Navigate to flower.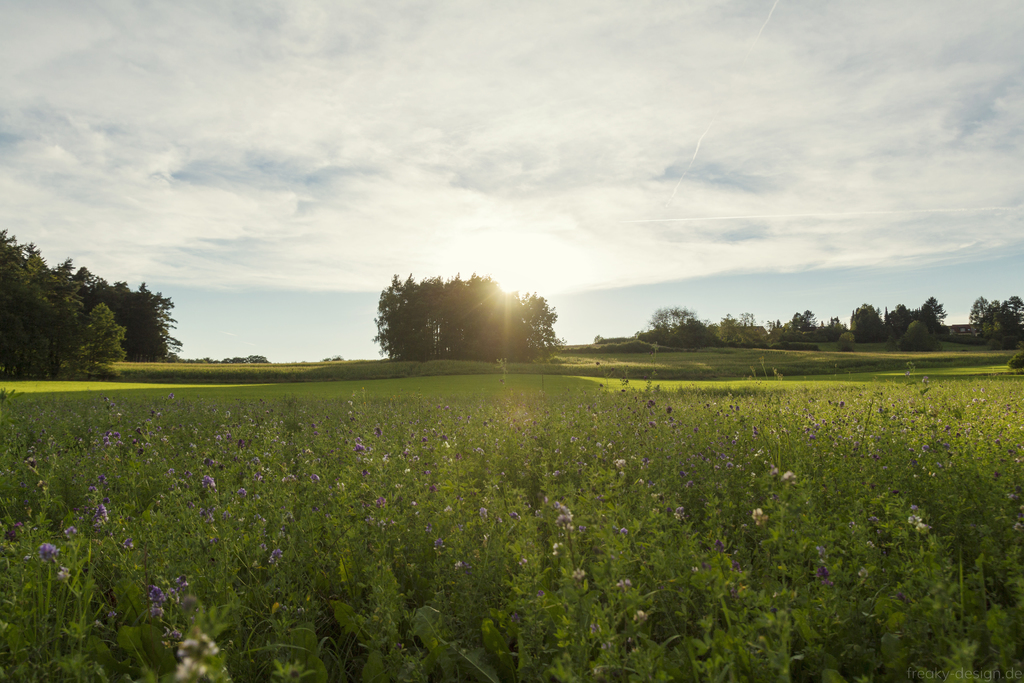
Navigation target: [x1=219, y1=427, x2=232, y2=441].
